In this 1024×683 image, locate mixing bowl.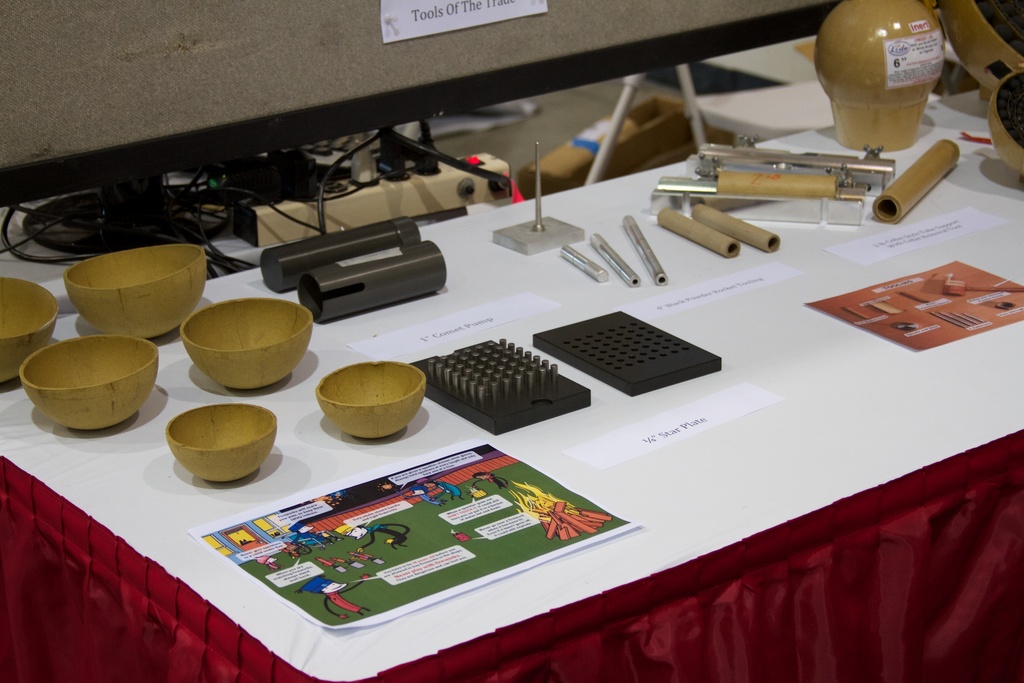
Bounding box: region(182, 290, 321, 390).
